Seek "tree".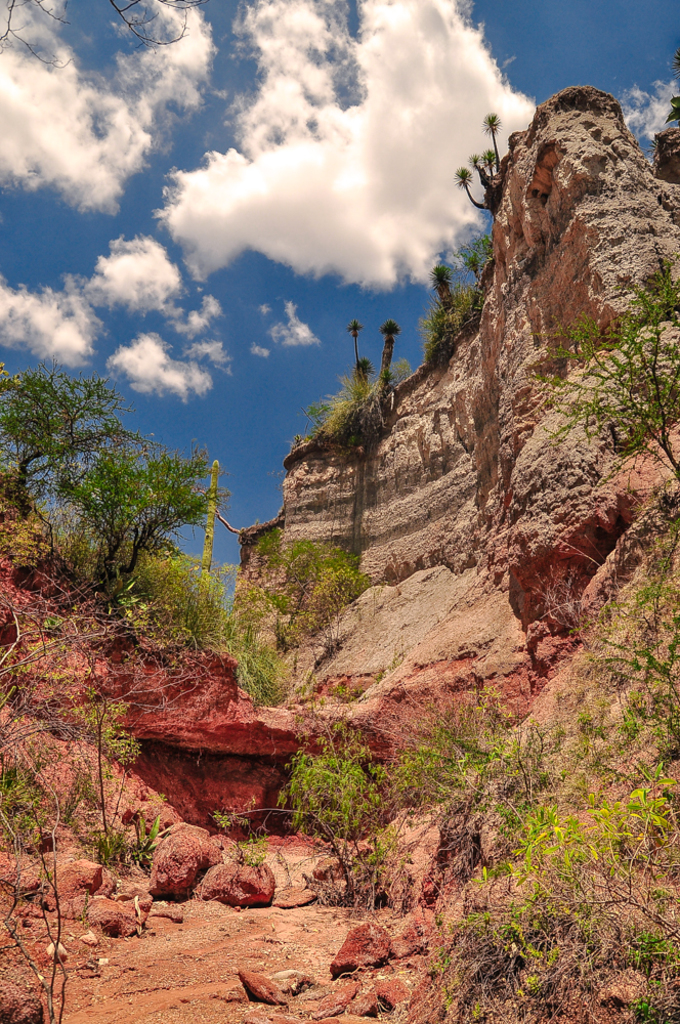
bbox=(354, 311, 369, 386).
